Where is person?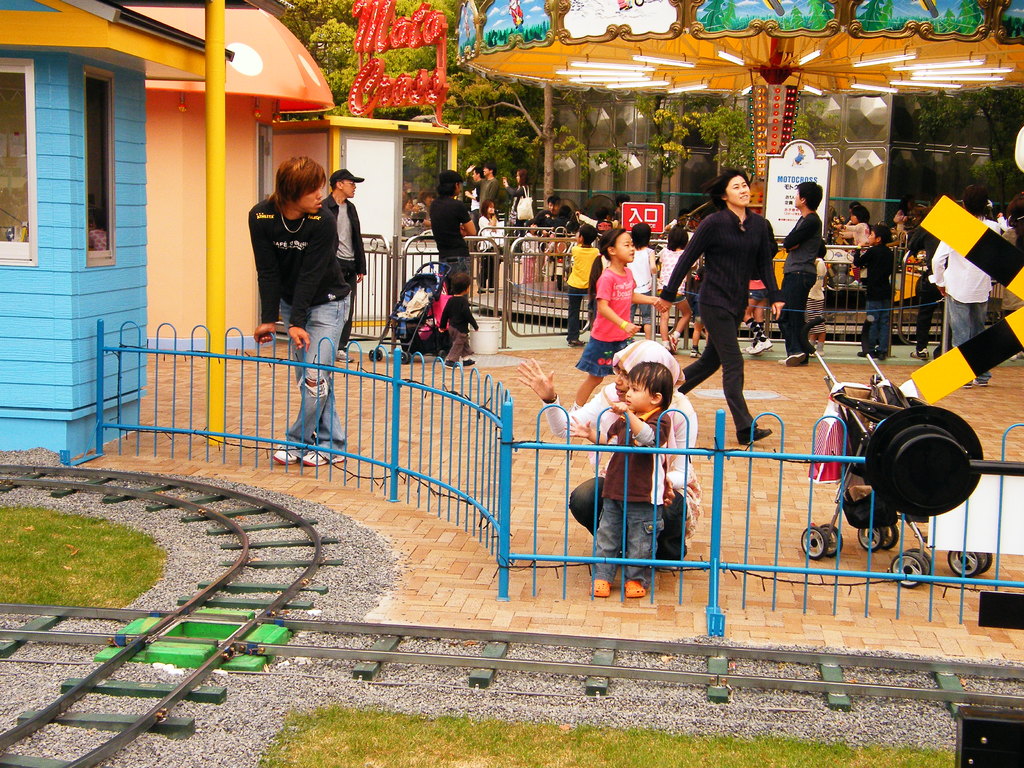
locate(438, 270, 478, 368).
